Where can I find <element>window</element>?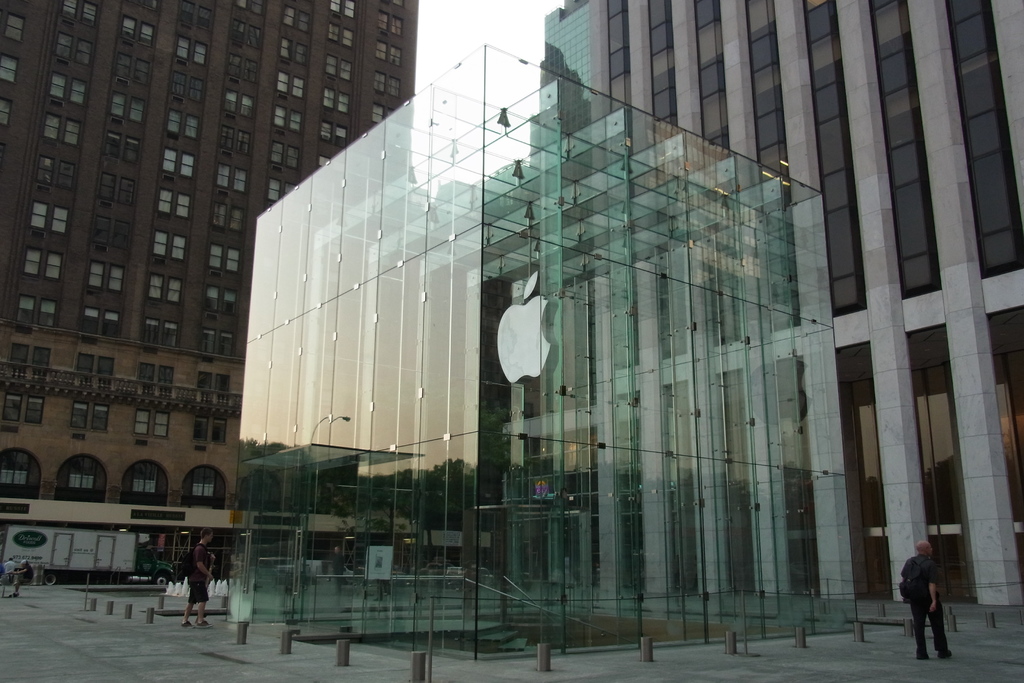
You can find it at <bbox>334, 89, 355, 117</bbox>.
